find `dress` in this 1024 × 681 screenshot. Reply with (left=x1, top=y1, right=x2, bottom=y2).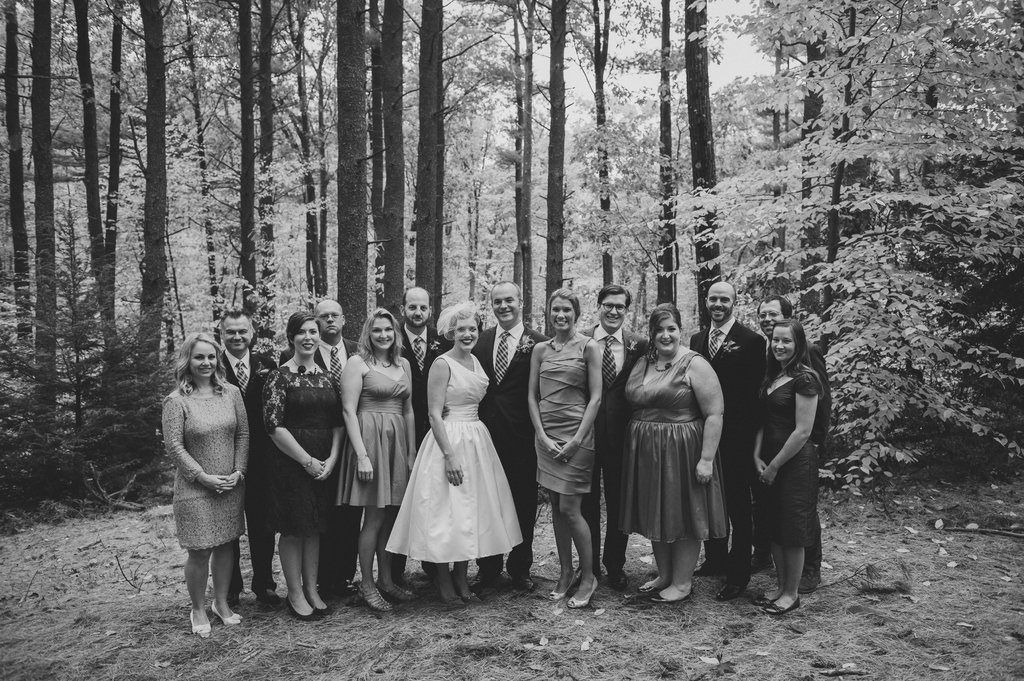
(left=531, top=337, right=597, bottom=500).
